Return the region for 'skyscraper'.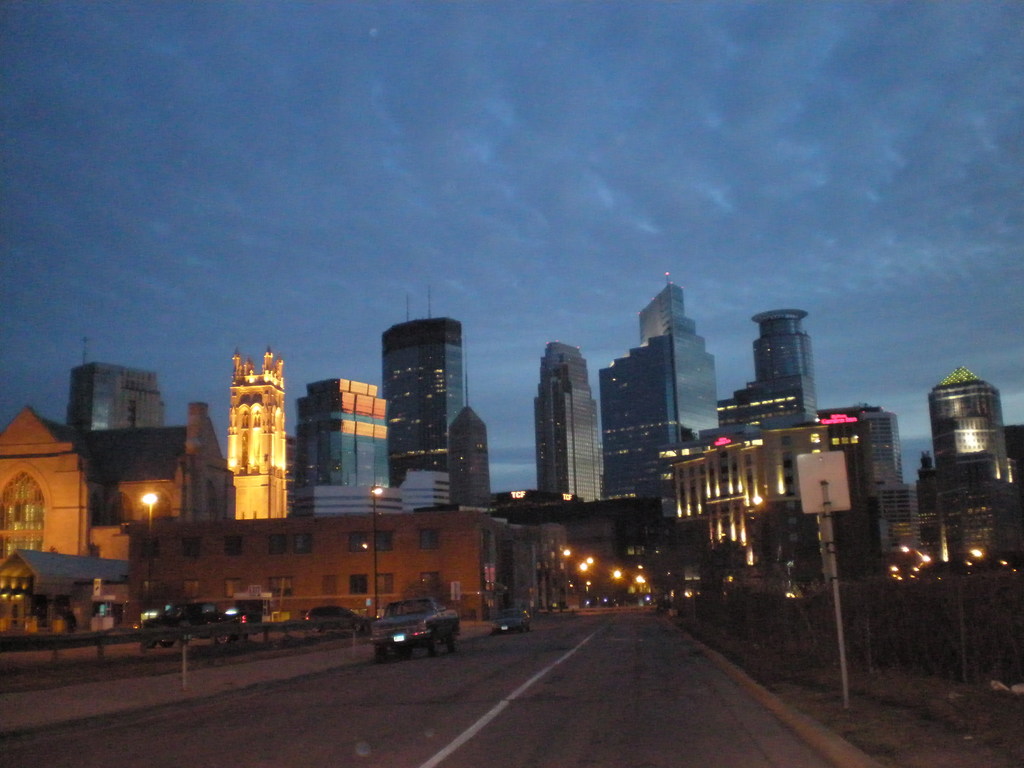
{"left": 61, "top": 359, "right": 169, "bottom": 435}.
